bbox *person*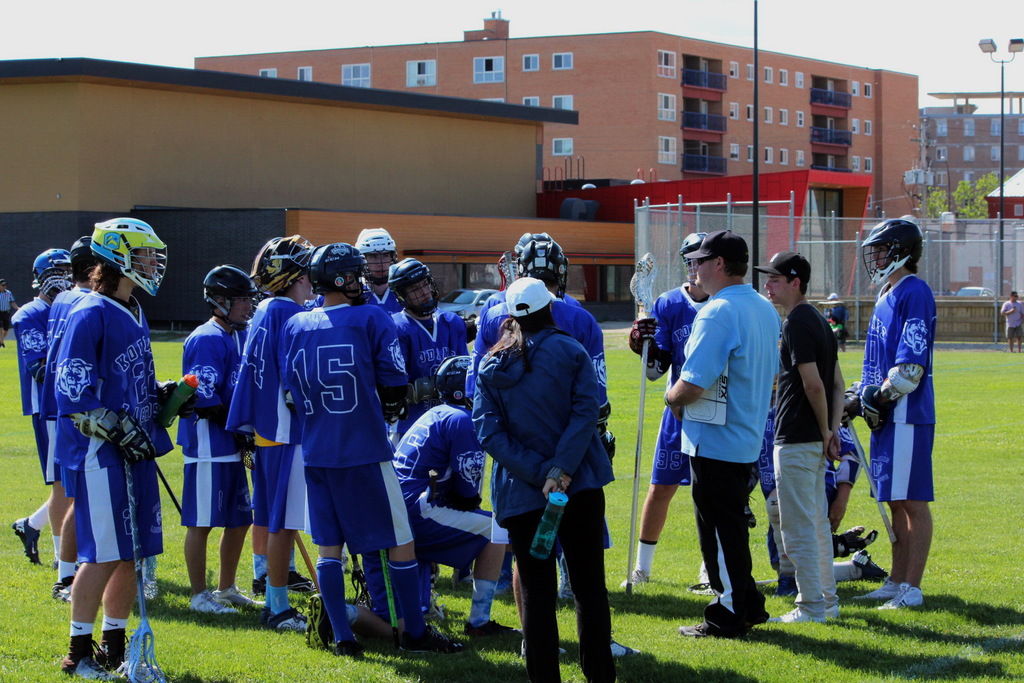
pyautogui.locateOnScreen(33, 224, 166, 670)
